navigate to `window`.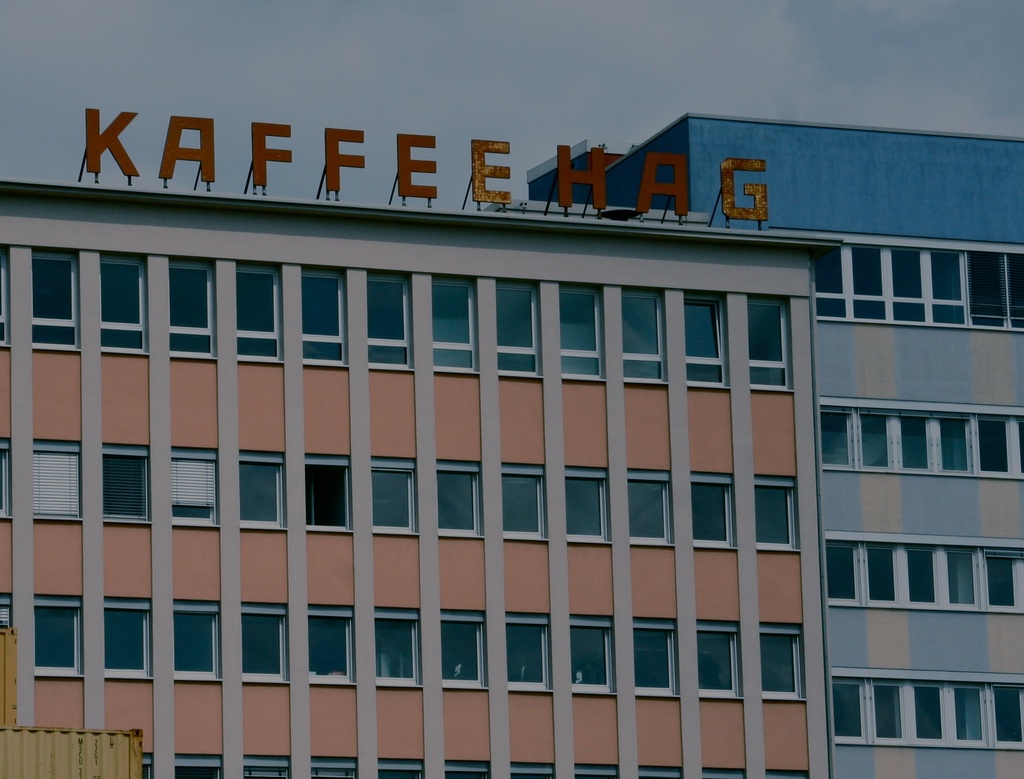
Navigation target: l=813, t=239, r=1023, b=329.
